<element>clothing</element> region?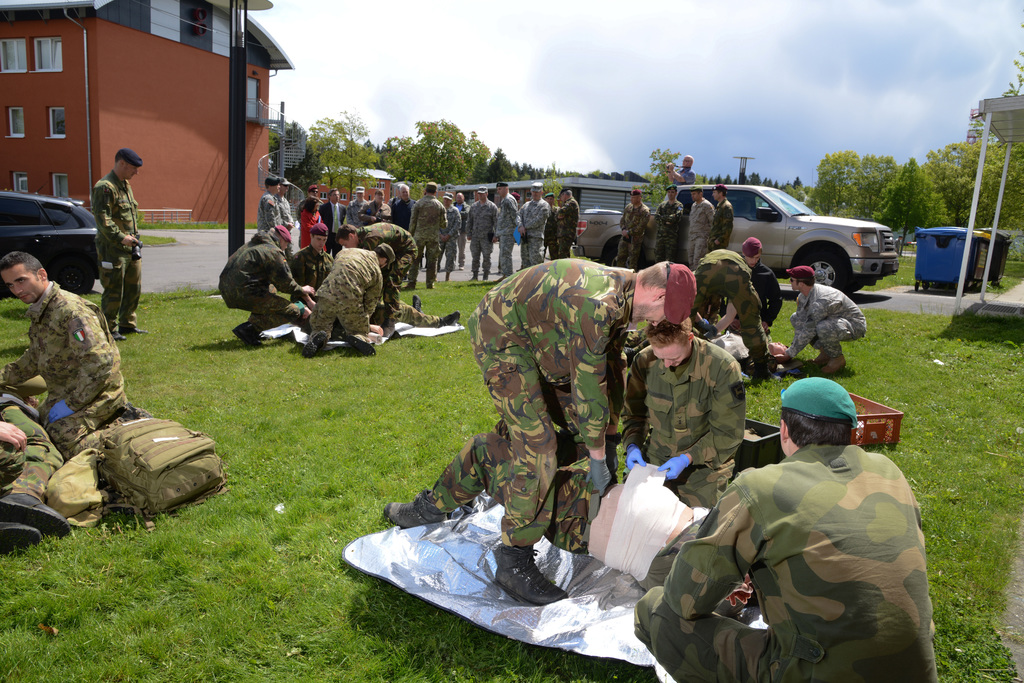
740,236,762,253
